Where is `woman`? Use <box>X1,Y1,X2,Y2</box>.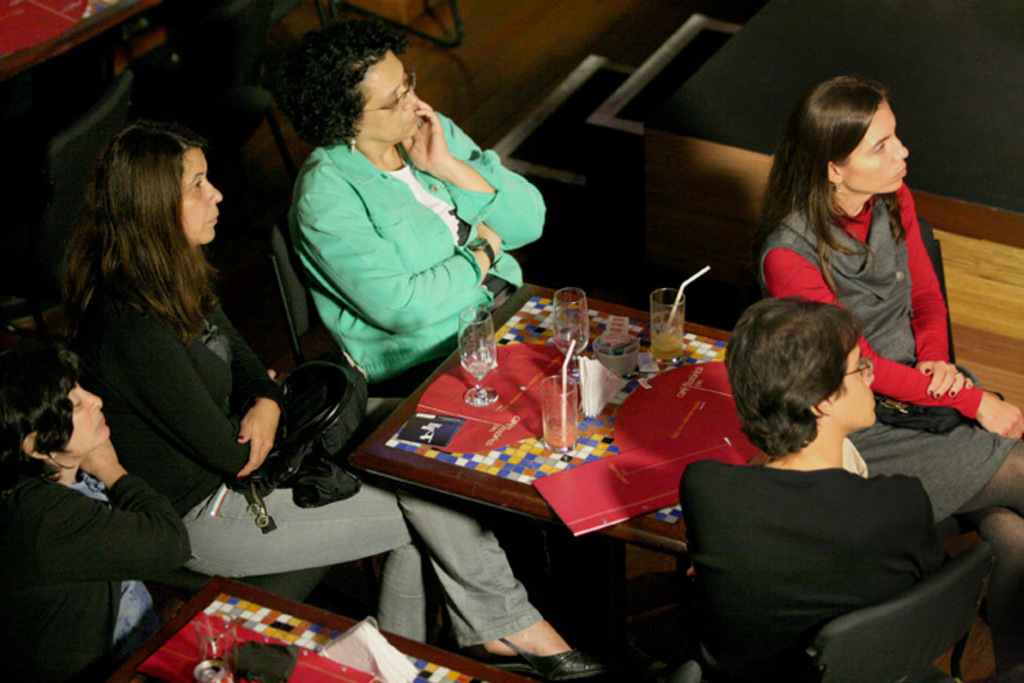
<box>743,72,1023,682</box>.
